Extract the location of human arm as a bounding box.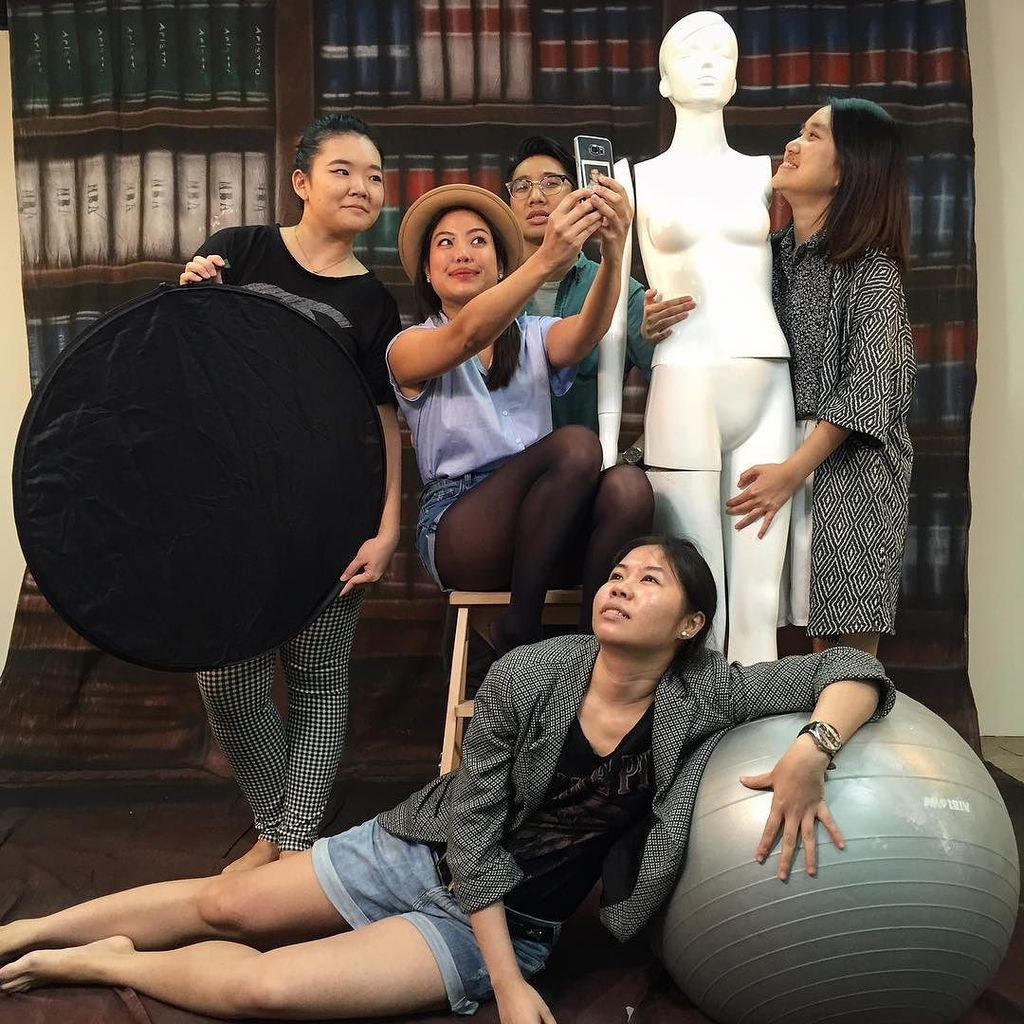
(187, 222, 250, 285).
